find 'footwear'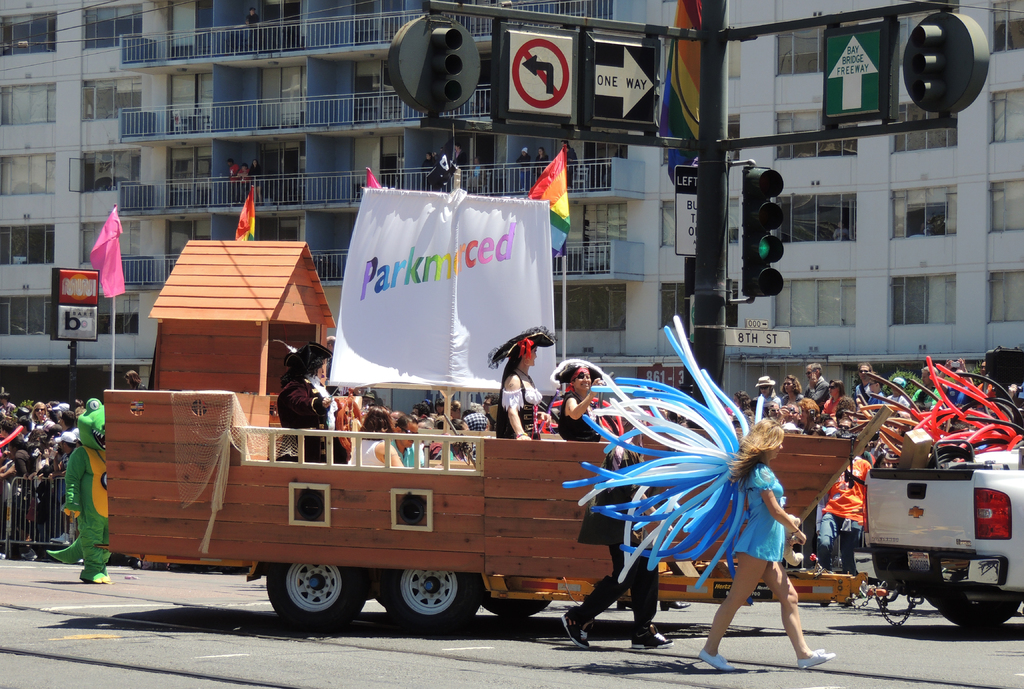
(left=660, top=601, right=690, bottom=610)
